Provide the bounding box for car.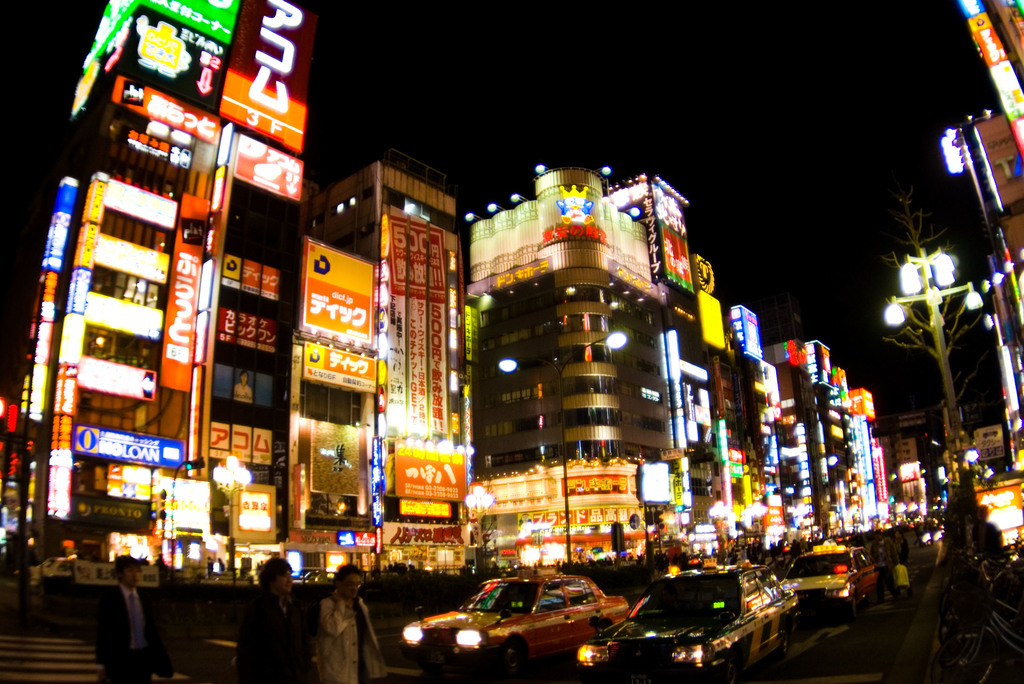
left=786, top=548, right=883, bottom=615.
